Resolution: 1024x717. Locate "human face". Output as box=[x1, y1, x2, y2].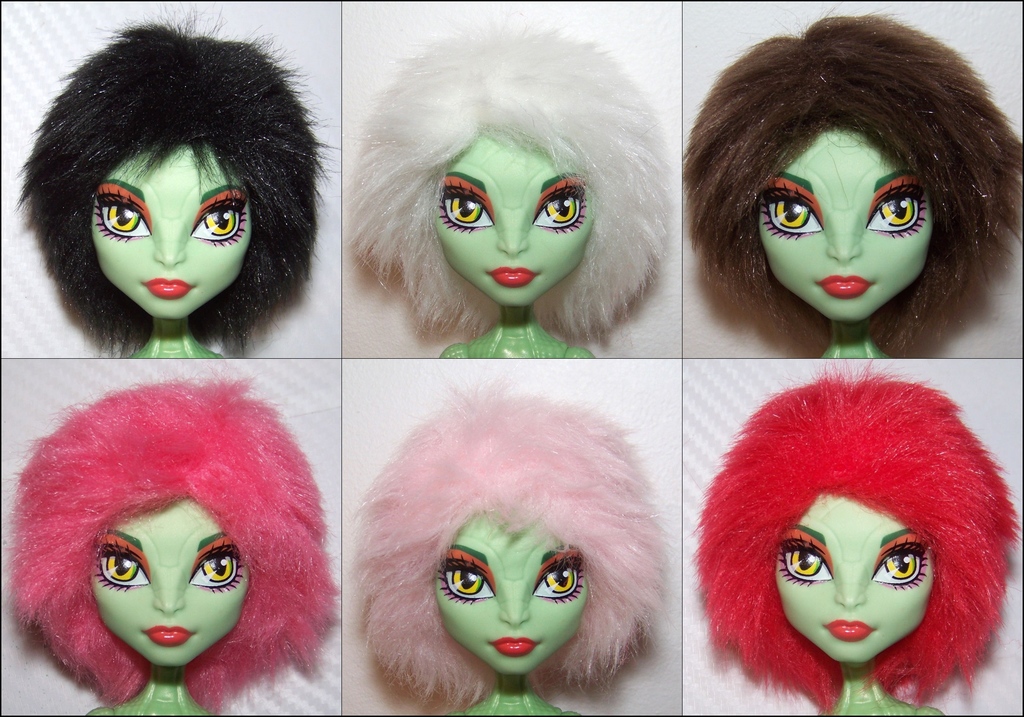
box=[90, 492, 249, 663].
